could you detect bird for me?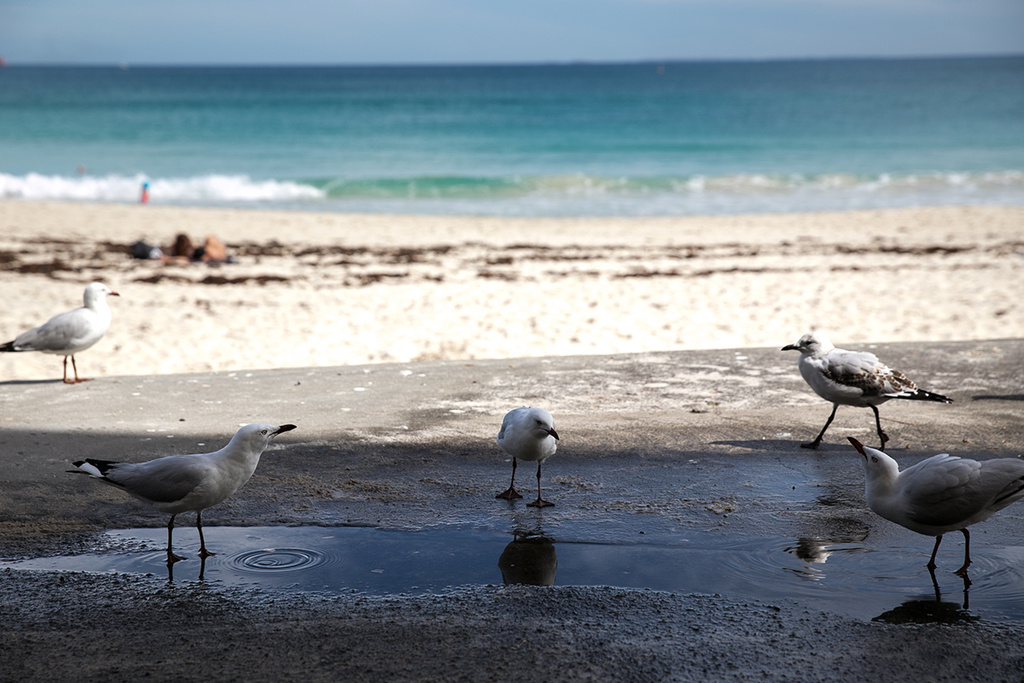
Detection result: box(773, 333, 953, 449).
